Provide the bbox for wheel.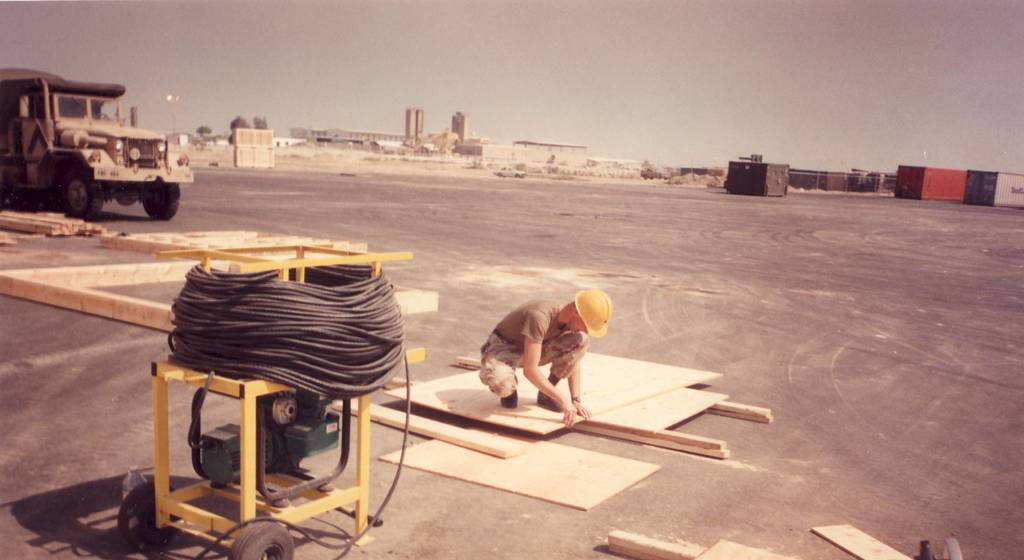
(left=61, top=168, right=102, bottom=221).
